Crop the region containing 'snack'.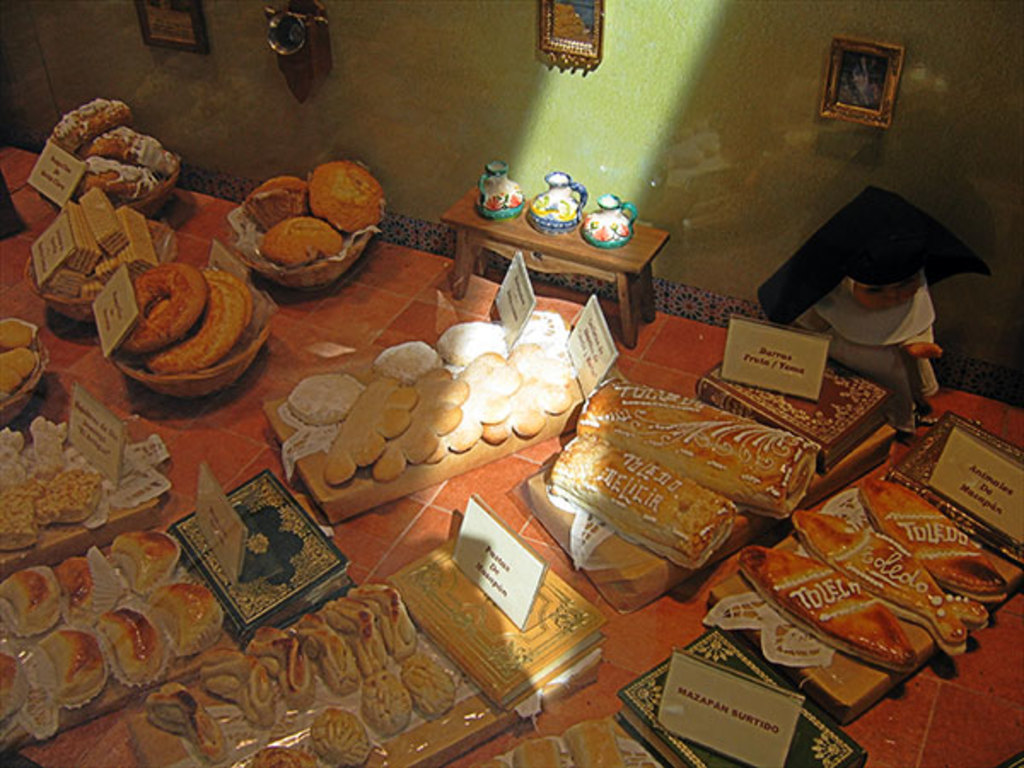
Crop region: {"x1": 73, "y1": 155, "x2": 154, "y2": 198}.
